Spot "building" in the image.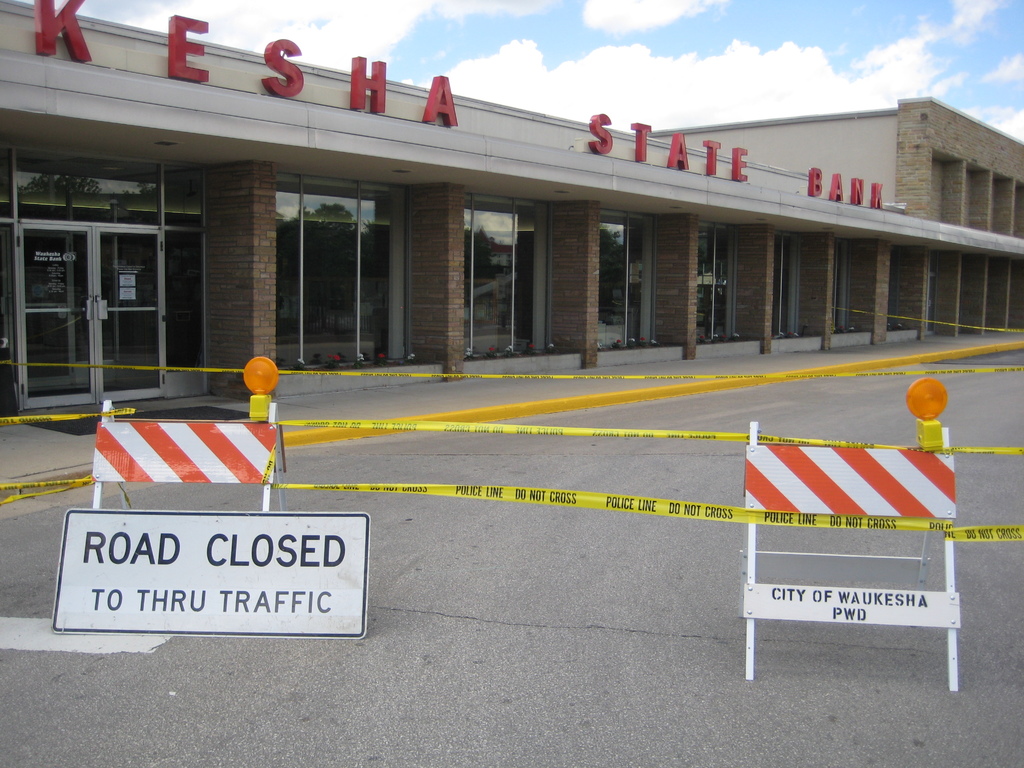
"building" found at [left=0, top=0, right=1023, bottom=435].
